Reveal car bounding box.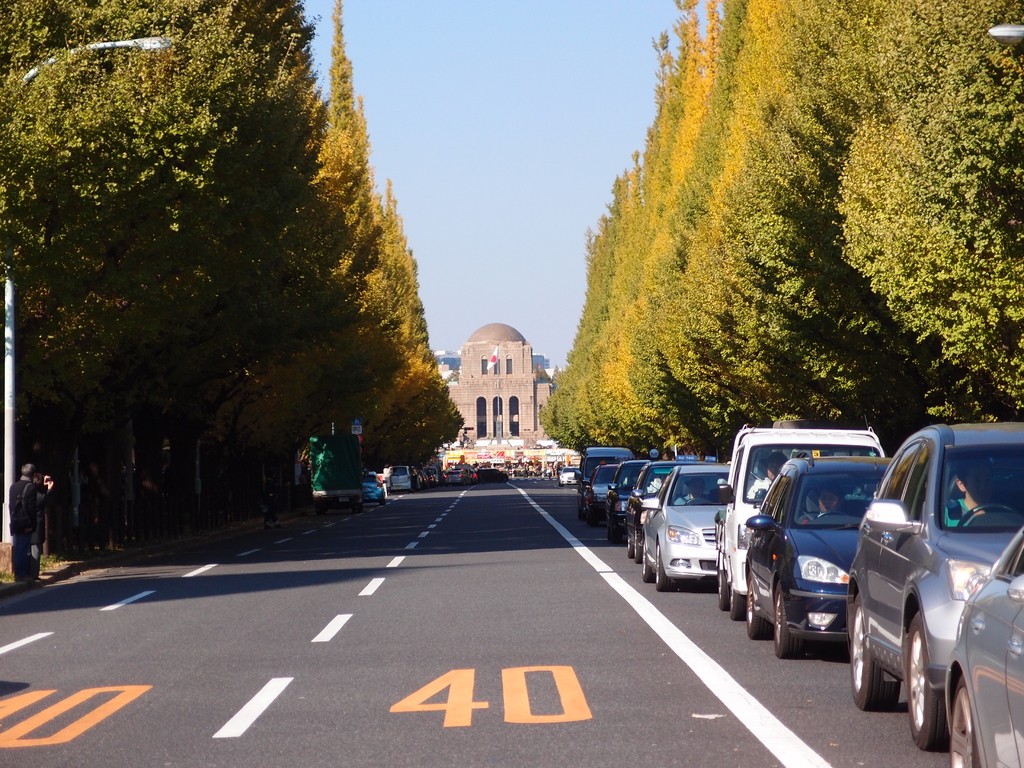
Revealed: {"x1": 559, "y1": 465, "x2": 580, "y2": 487}.
